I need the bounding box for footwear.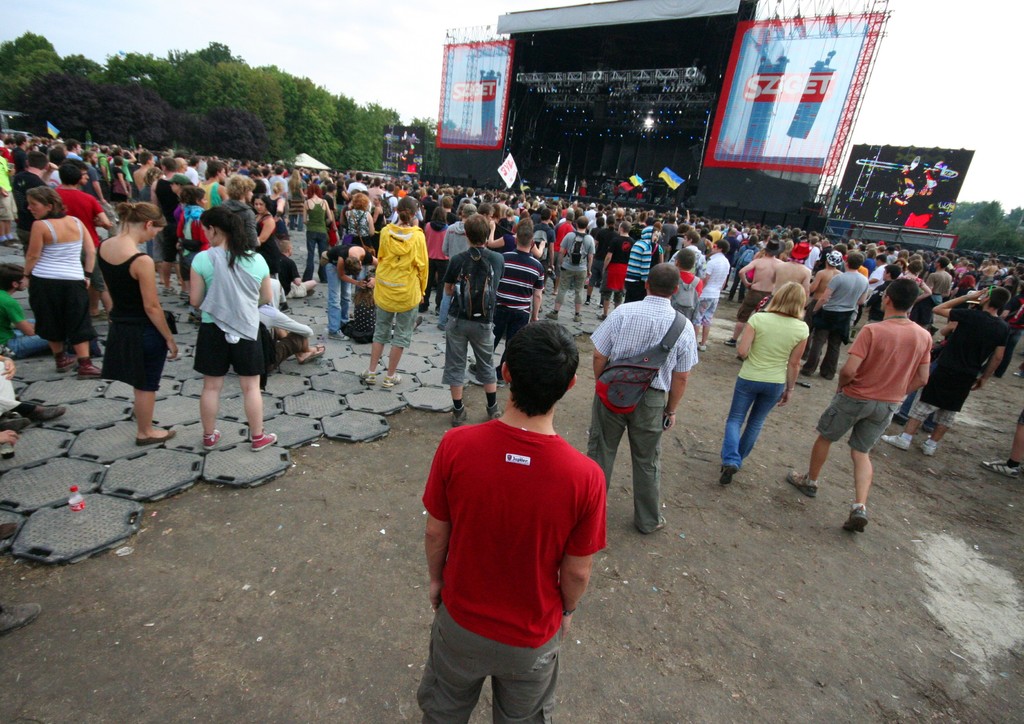
Here it is: box(451, 404, 468, 428).
